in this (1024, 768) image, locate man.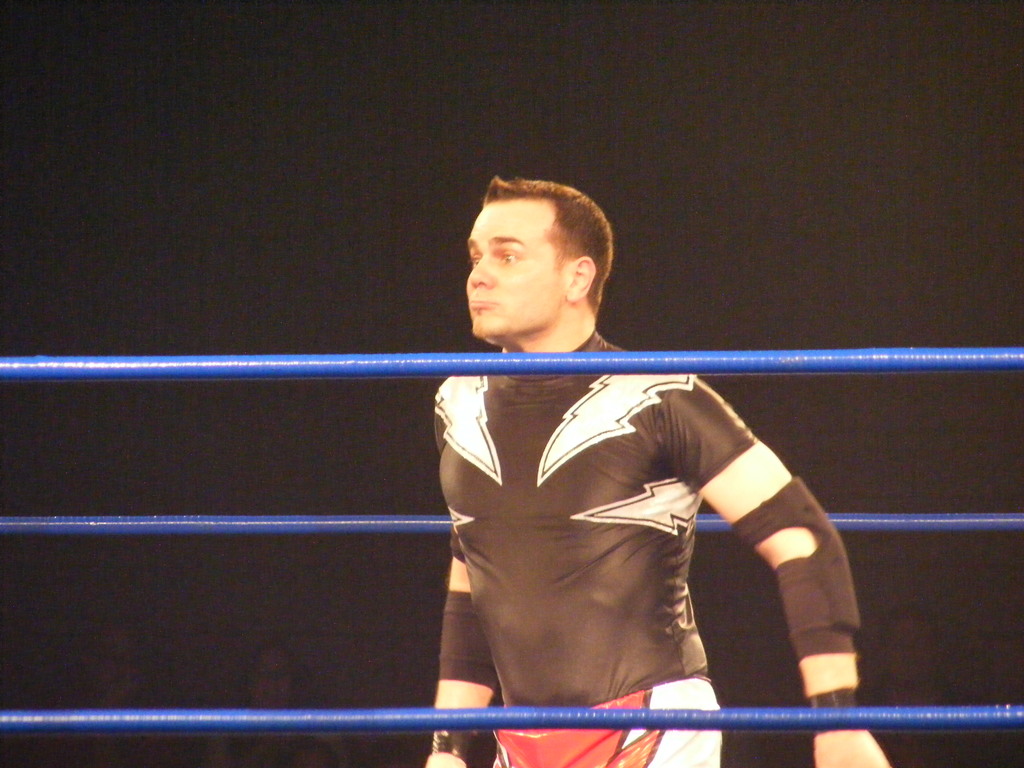
Bounding box: region(338, 192, 888, 739).
